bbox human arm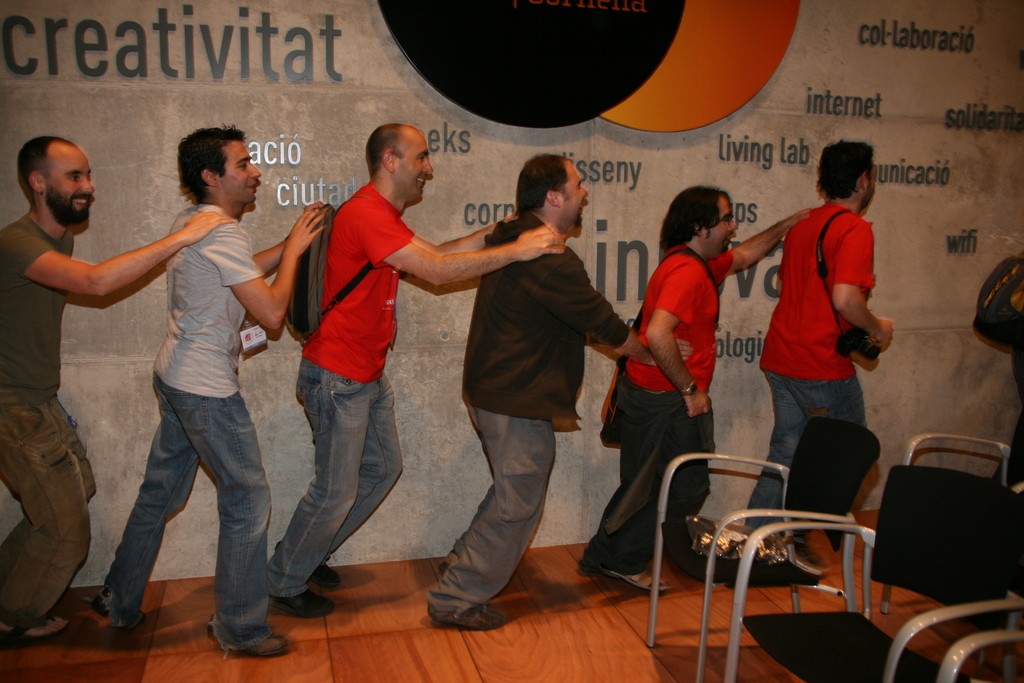
(18,201,189,329)
